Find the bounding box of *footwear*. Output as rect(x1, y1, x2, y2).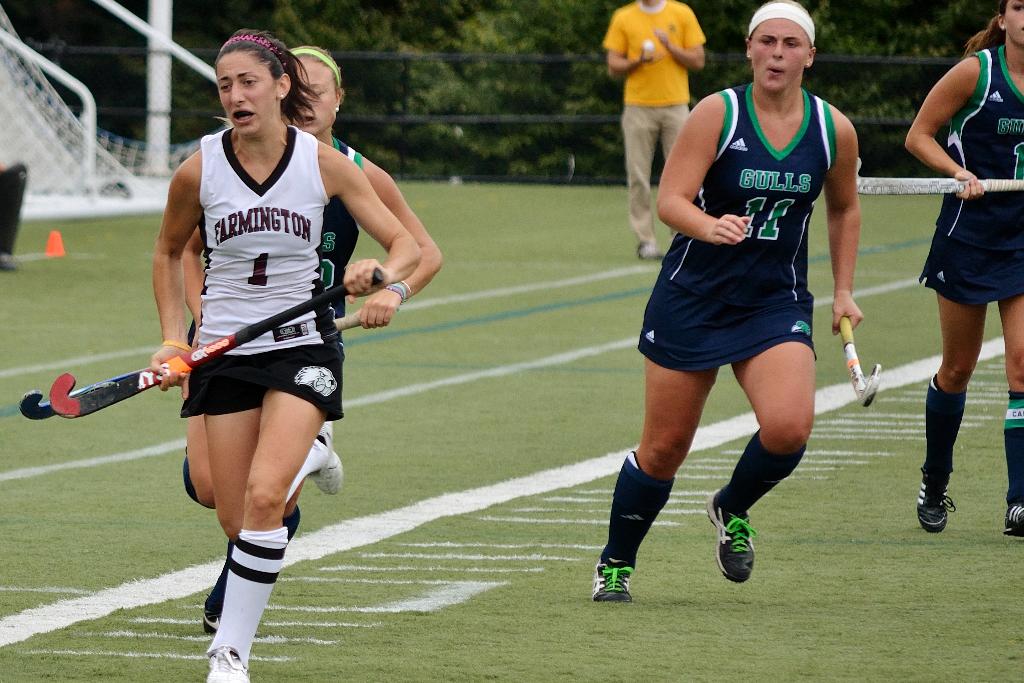
rect(202, 595, 219, 636).
